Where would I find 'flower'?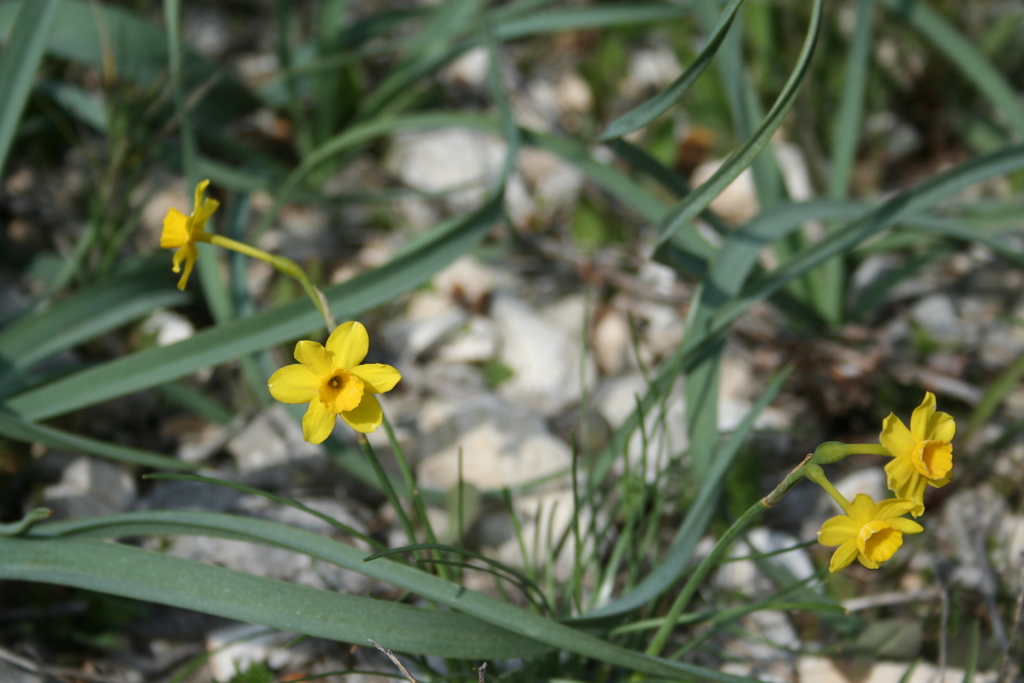
At (161, 178, 218, 286).
